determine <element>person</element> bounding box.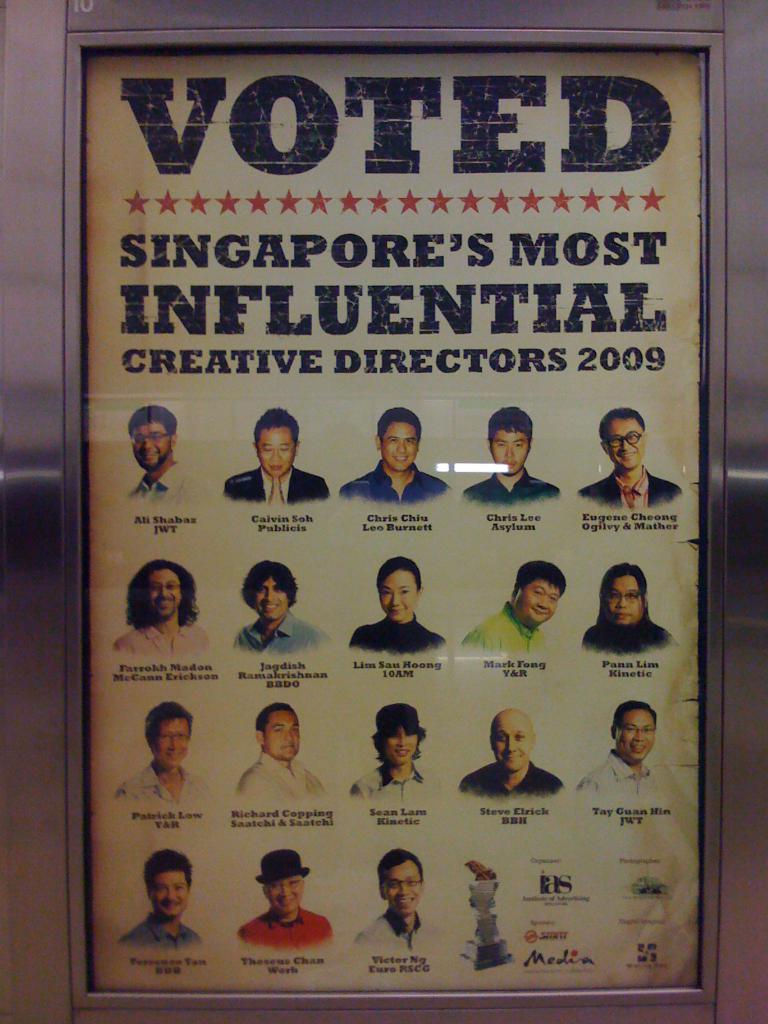
Determined: bbox=[119, 707, 212, 812].
